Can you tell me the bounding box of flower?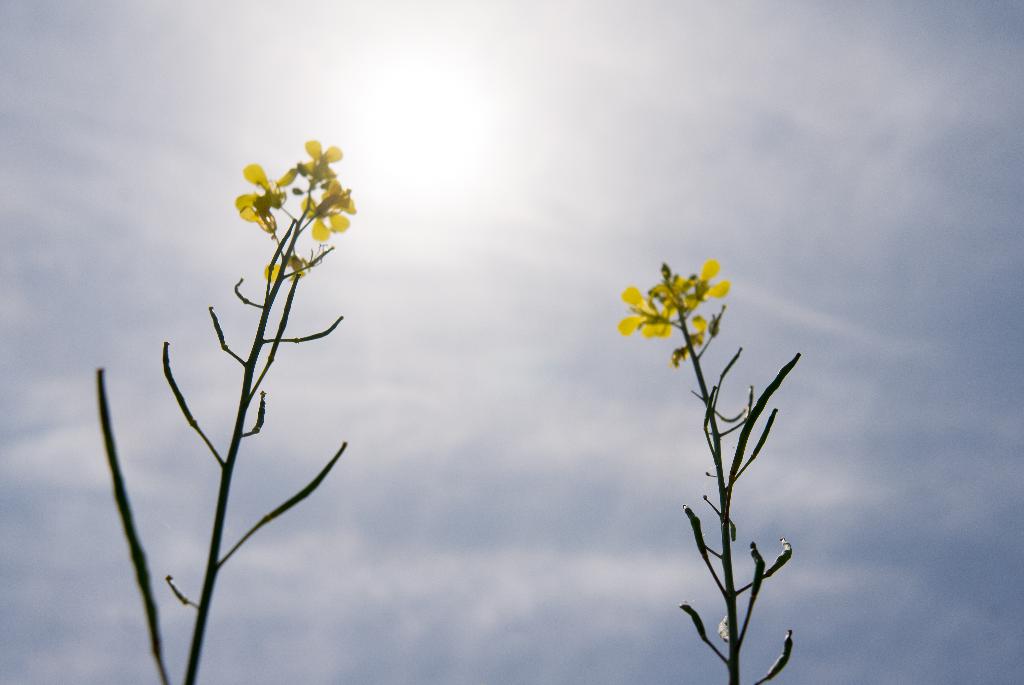
x1=236, y1=143, x2=356, y2=263.
